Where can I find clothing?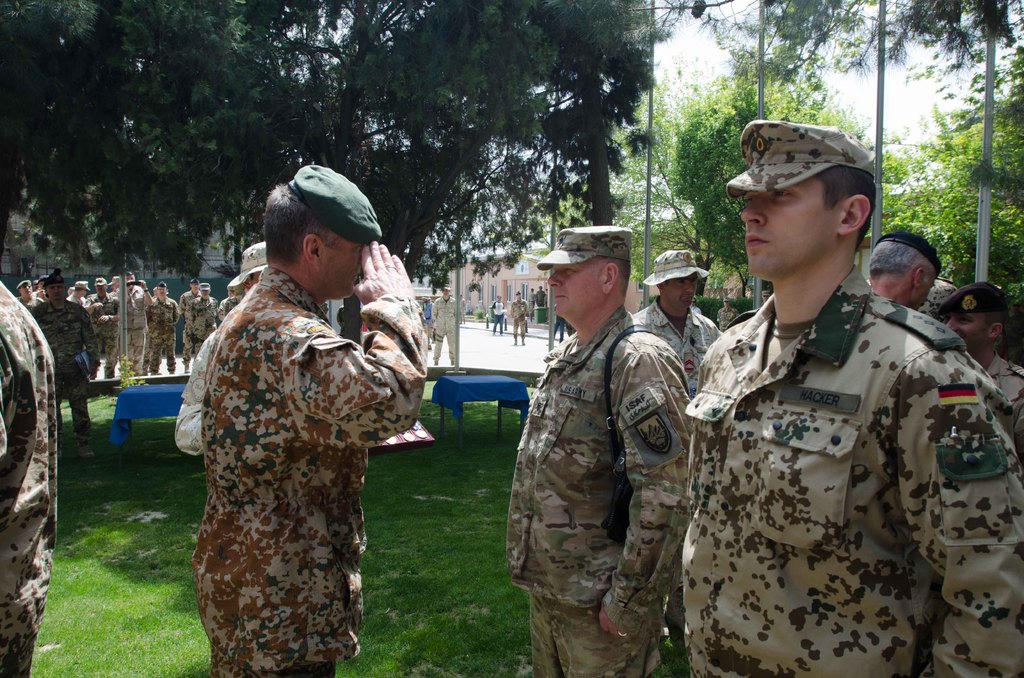
You can find it at 508, 306, 689, 677.
